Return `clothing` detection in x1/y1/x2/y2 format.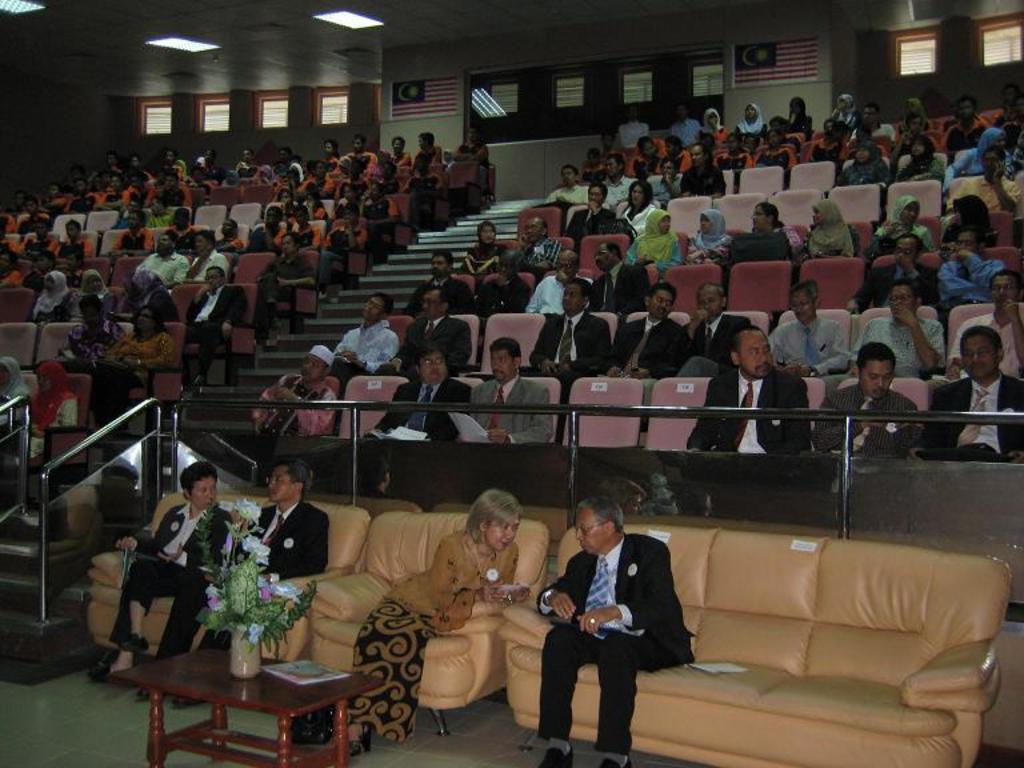
947/128/1023/175.
